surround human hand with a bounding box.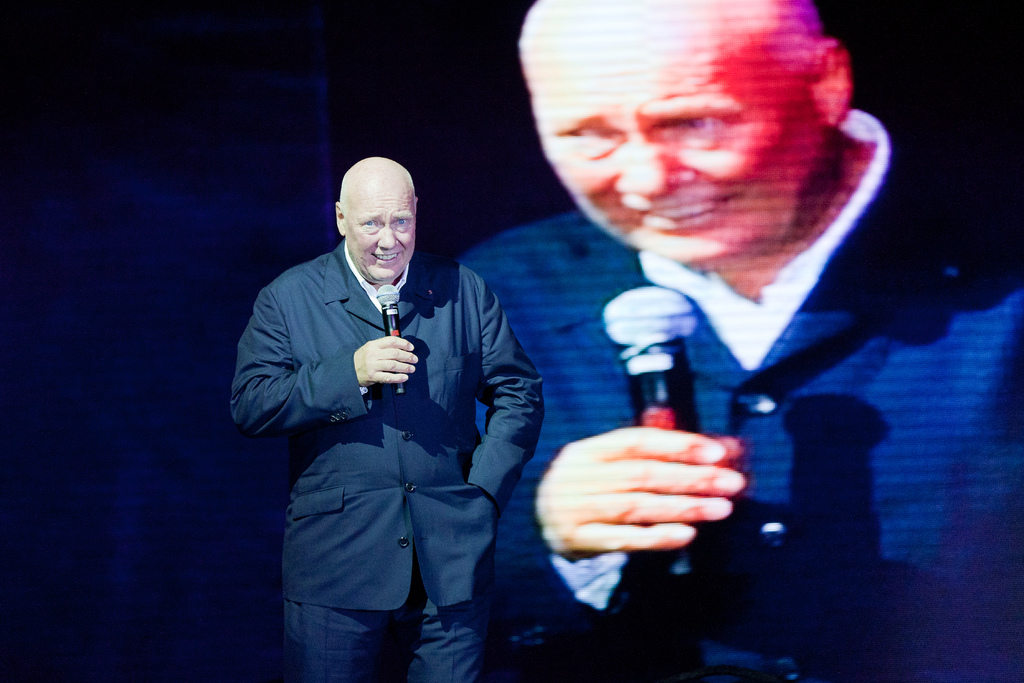
[351, 332, 419, 388].
